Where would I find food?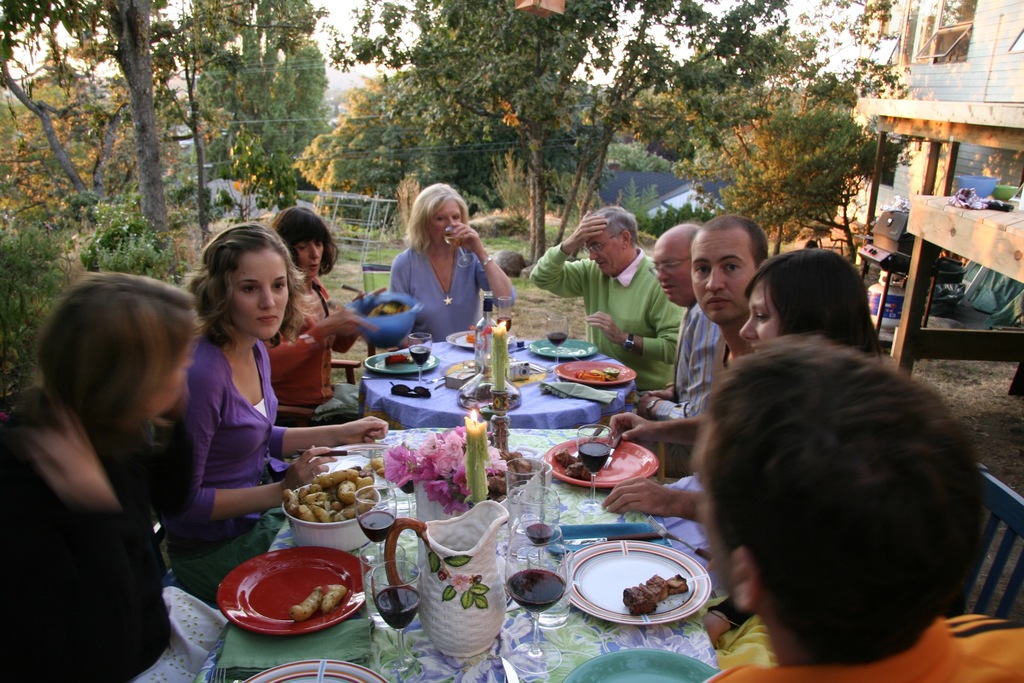
At bbox=(286, 582, 346, 622).
